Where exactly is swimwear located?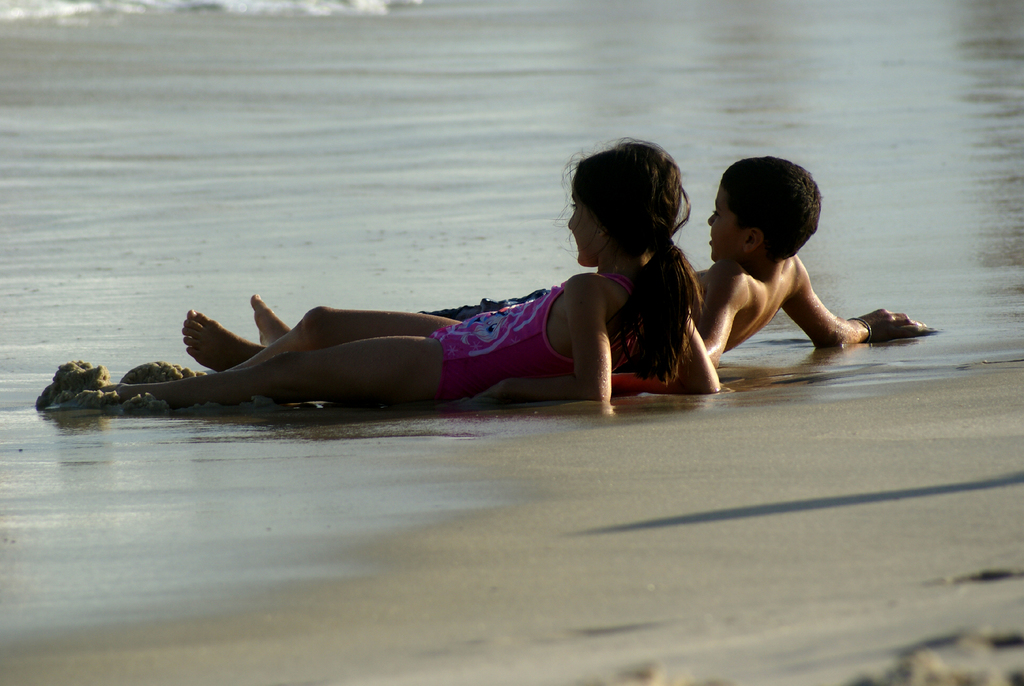
Its bounding box is [426,280,630,409].
